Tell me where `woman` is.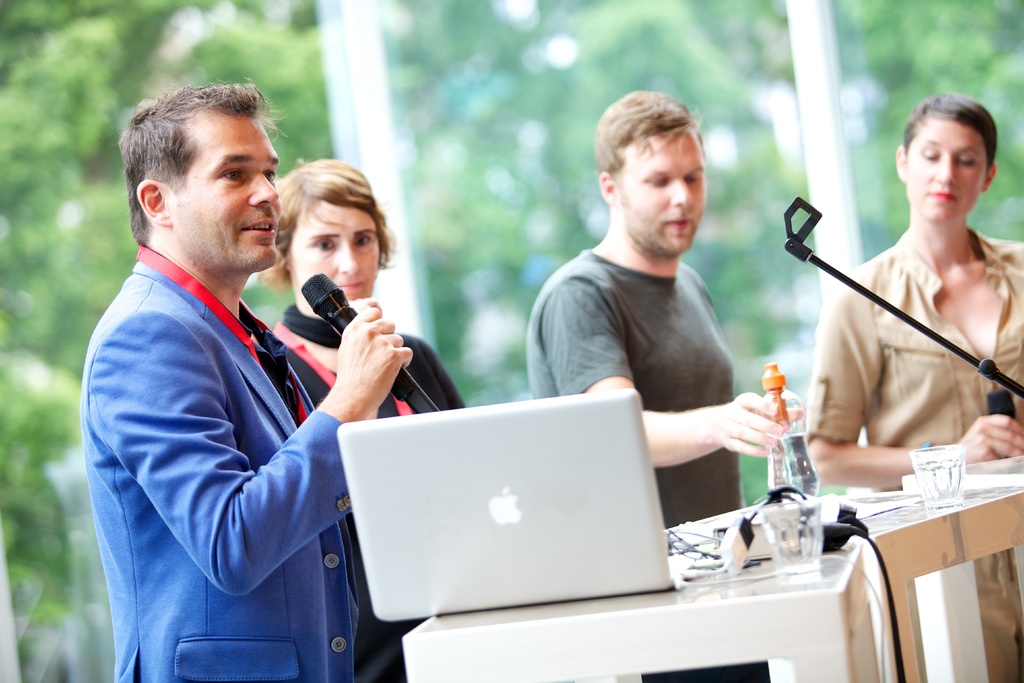
`woman` is at select_region(257, 157, 464, 682).
